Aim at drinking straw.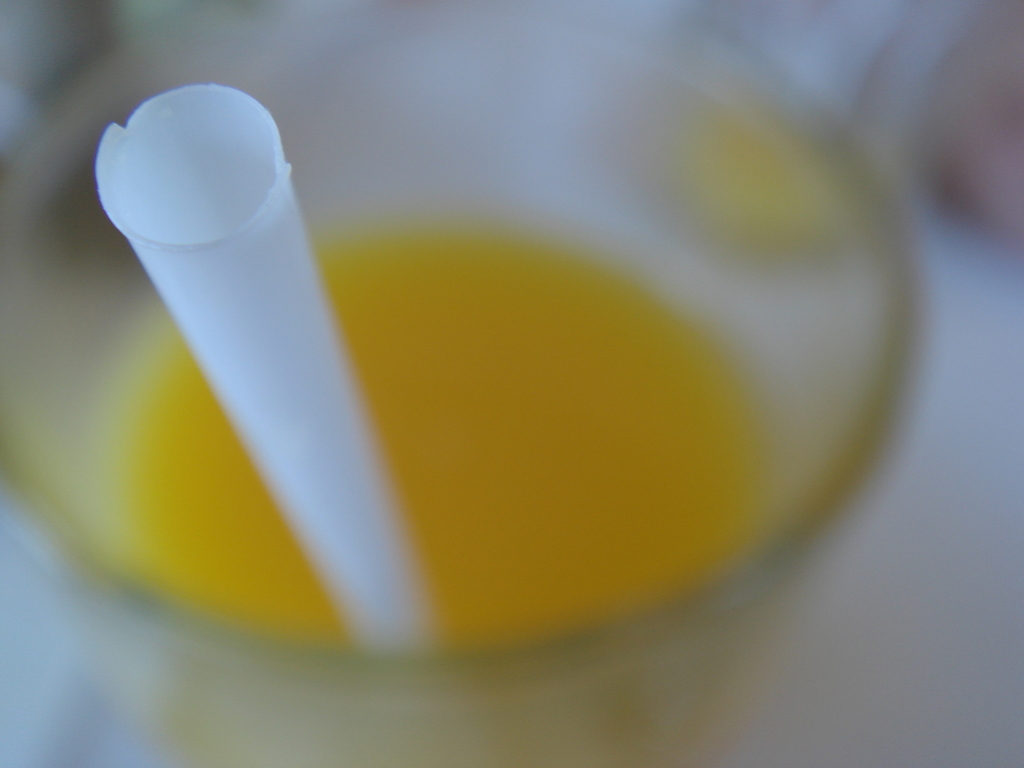
Aimed at [x1=79, y1=84, x2=435, y2=657].
